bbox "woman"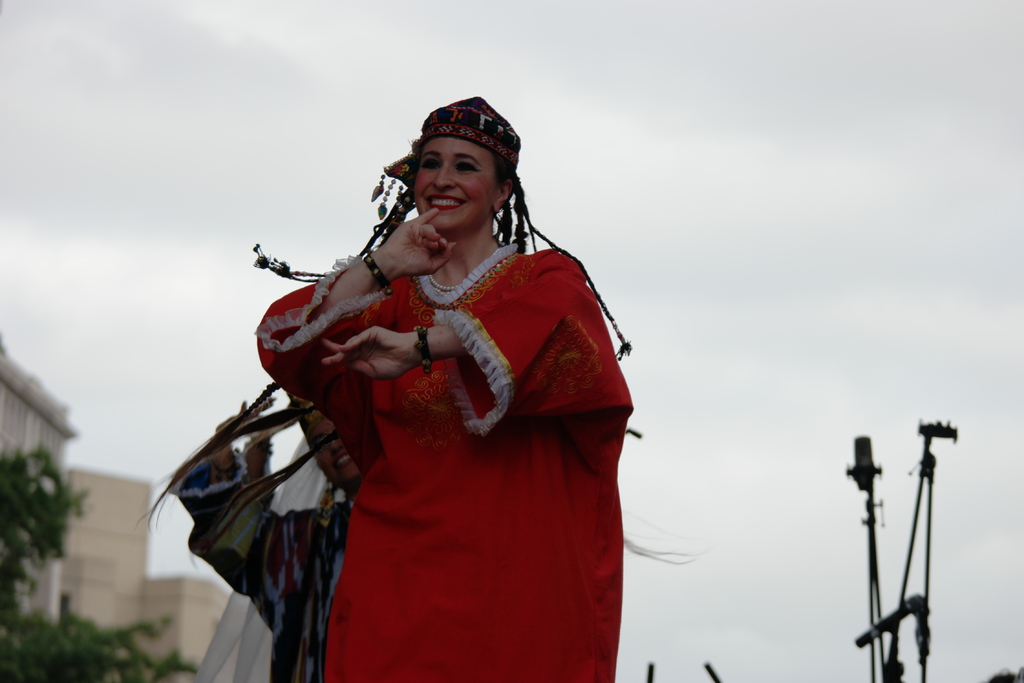
region(215, 90, 644, 678)
